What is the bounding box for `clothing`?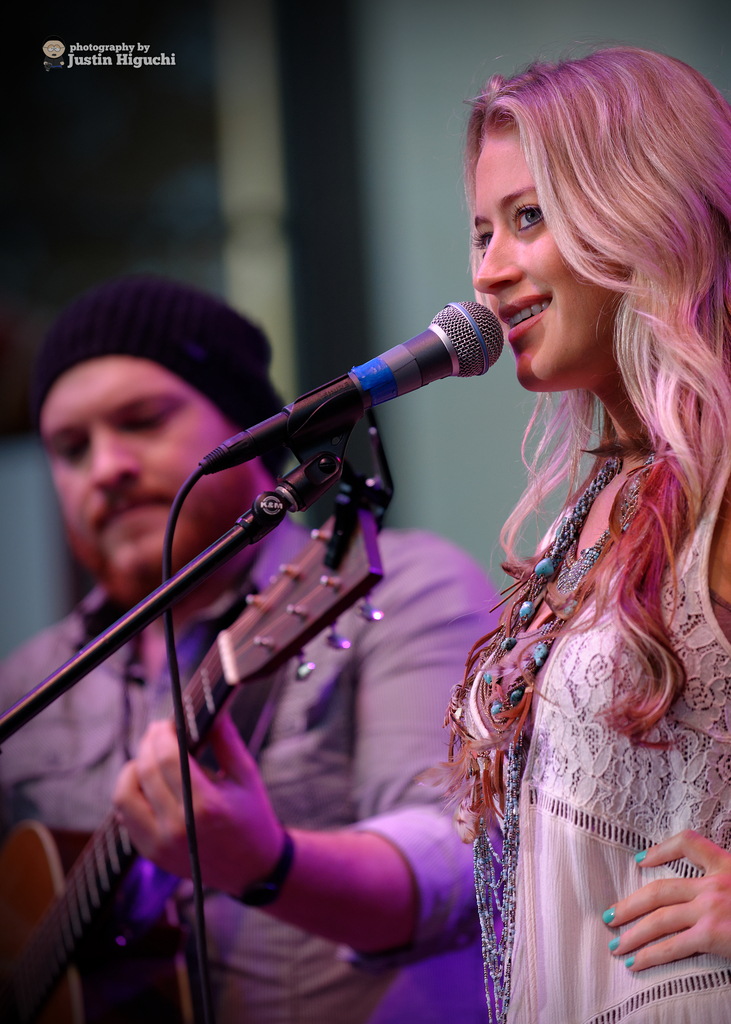
0,506,505,1023.
